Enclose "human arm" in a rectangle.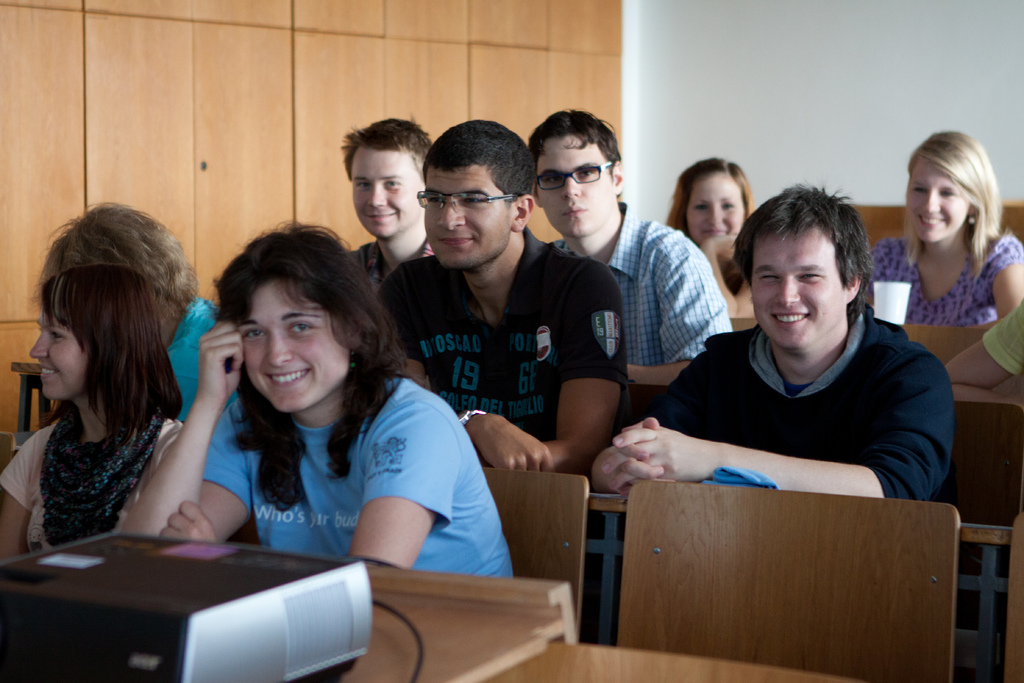
detection(120, 318, 255, 542).
